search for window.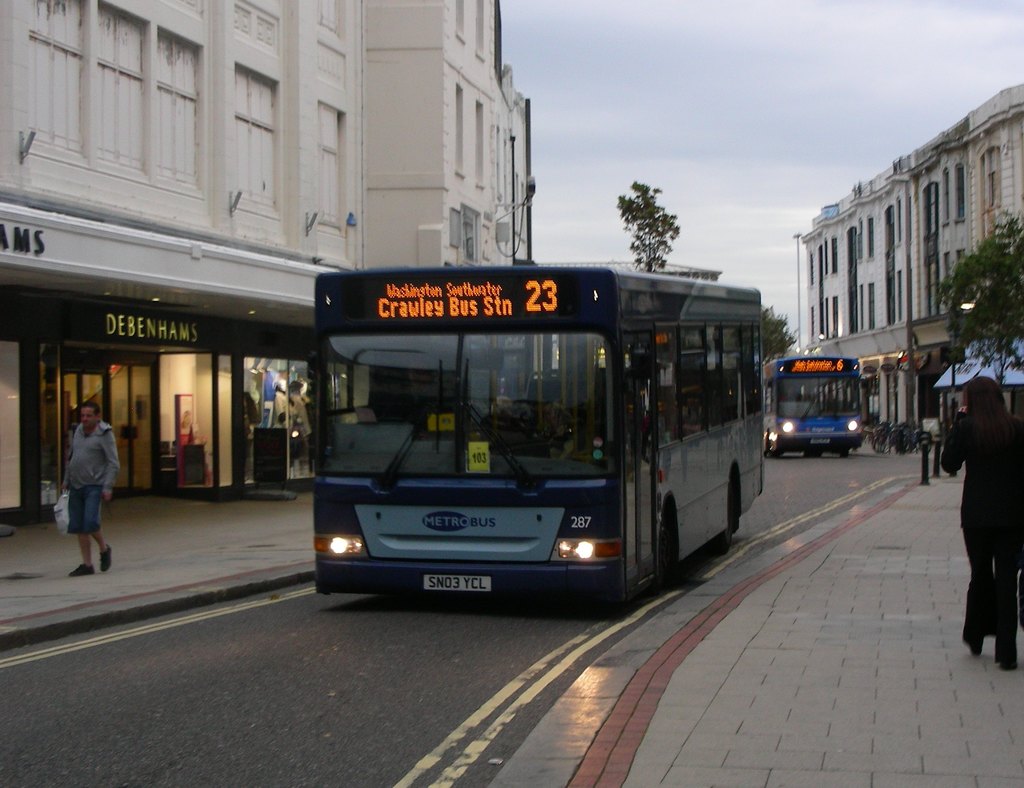
Found at [left=476, top=103, right=484, bottom=186].
